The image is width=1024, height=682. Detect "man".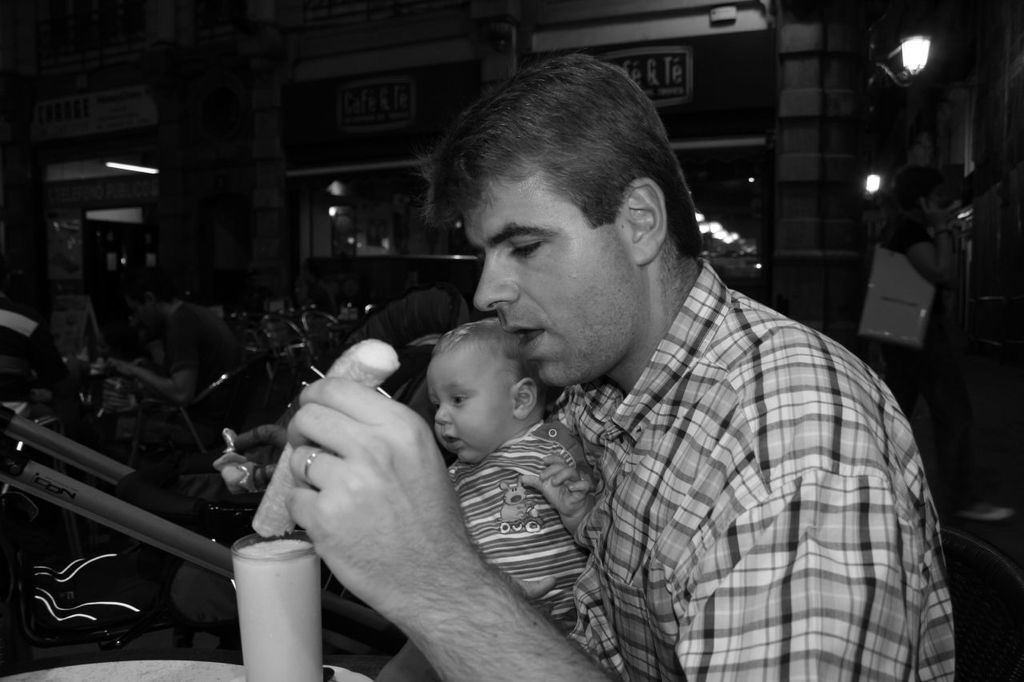
Detection: {"x1": 294, "y1": 85, "x2": 934, "y2": 669}.
